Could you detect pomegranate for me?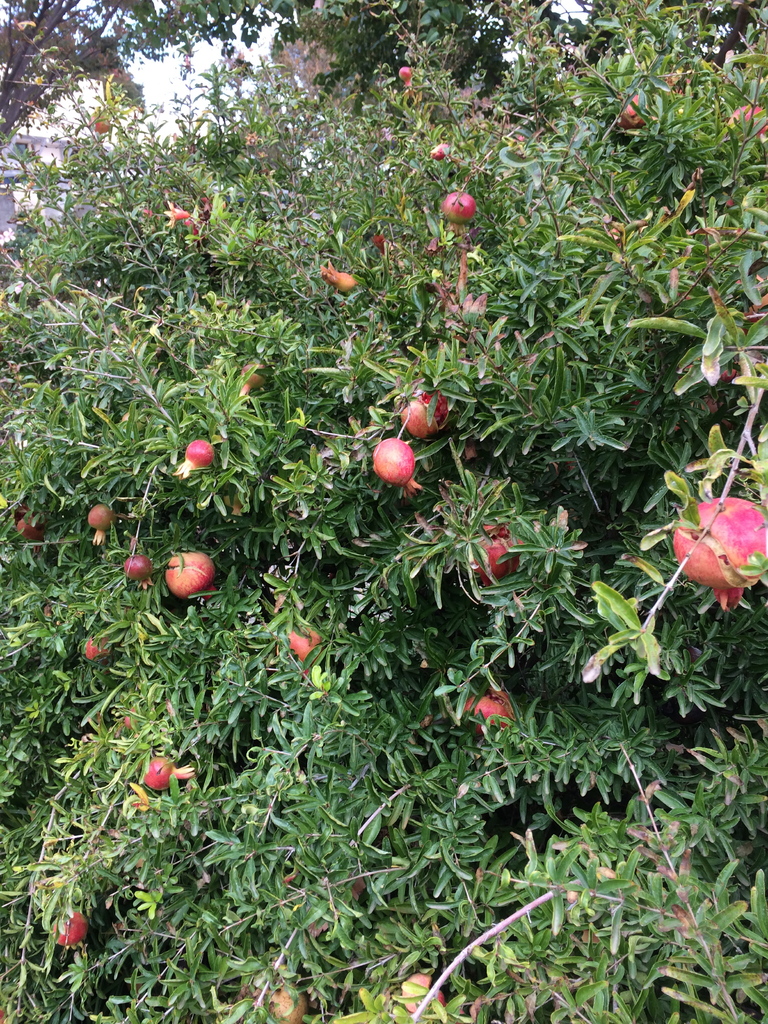
Detection result: (676,499,767,616).
